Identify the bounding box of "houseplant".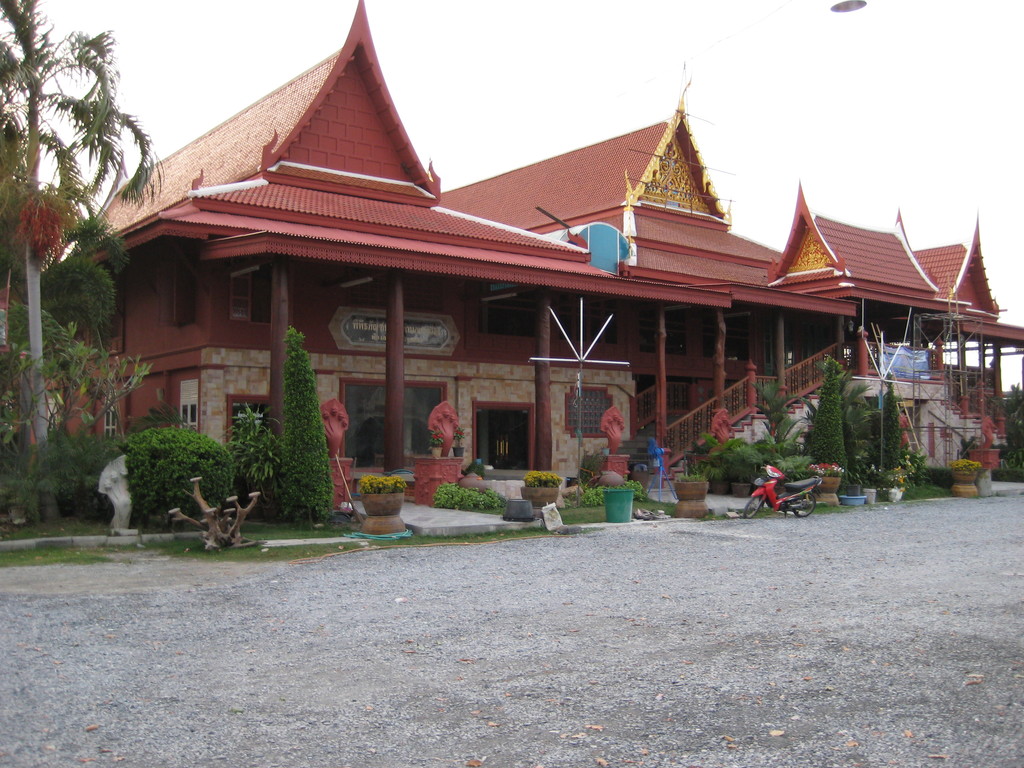
bbox(945, 456, 981, 499).
